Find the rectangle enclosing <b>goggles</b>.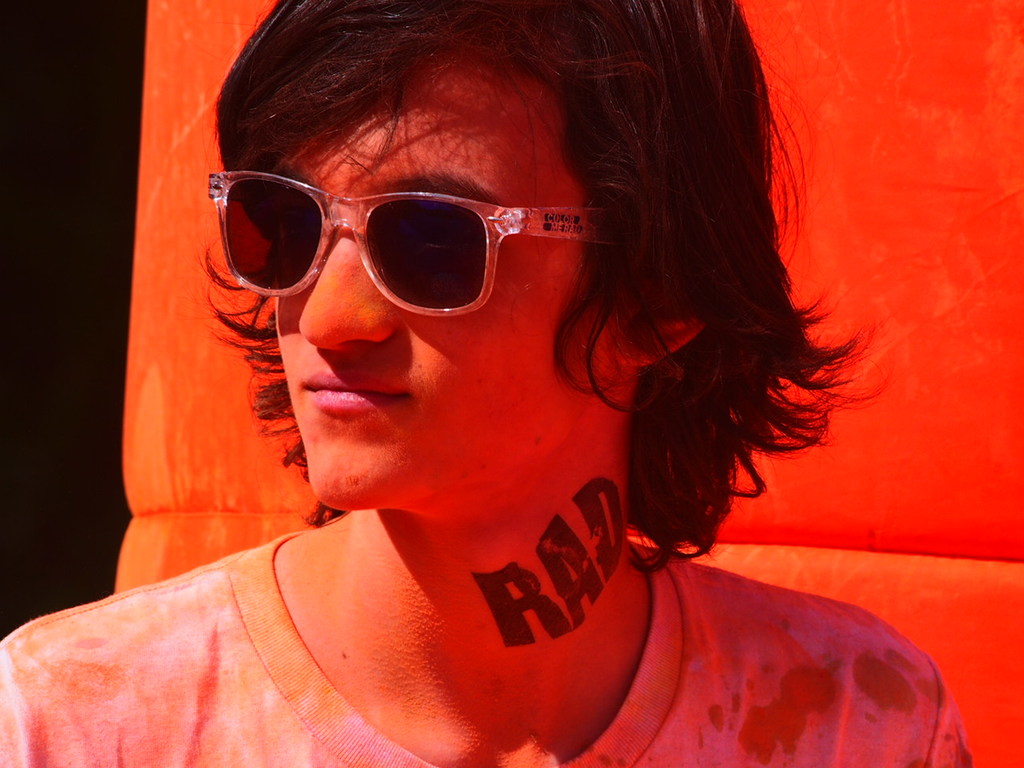
[x1=198, y1=154, x2=611, y2=327].
